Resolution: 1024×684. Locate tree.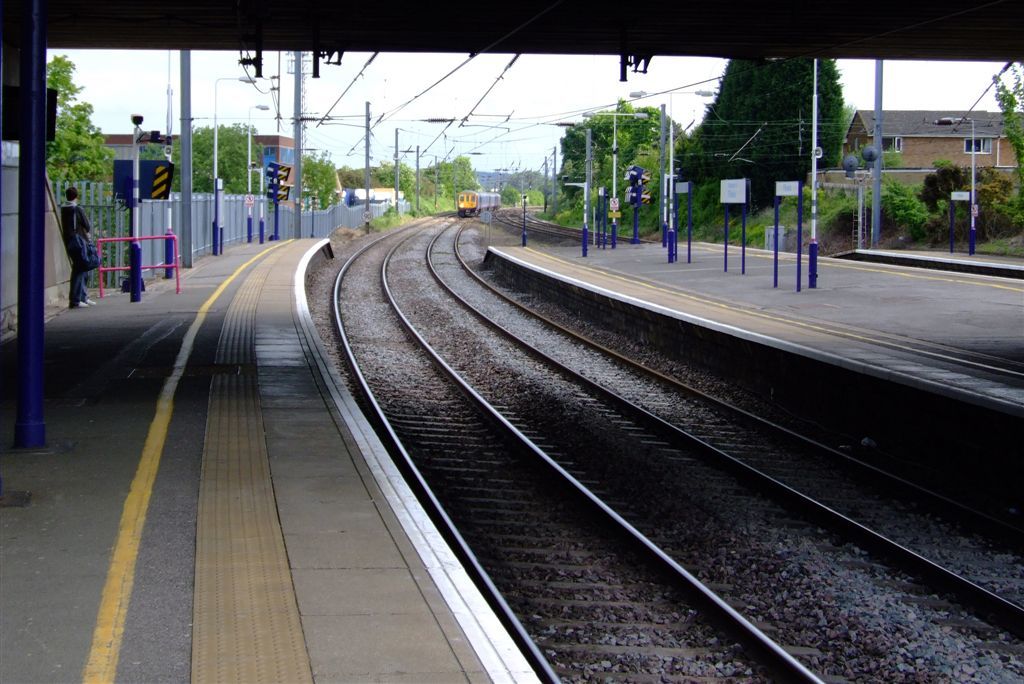
BBox(539, 87, 706, 219).
